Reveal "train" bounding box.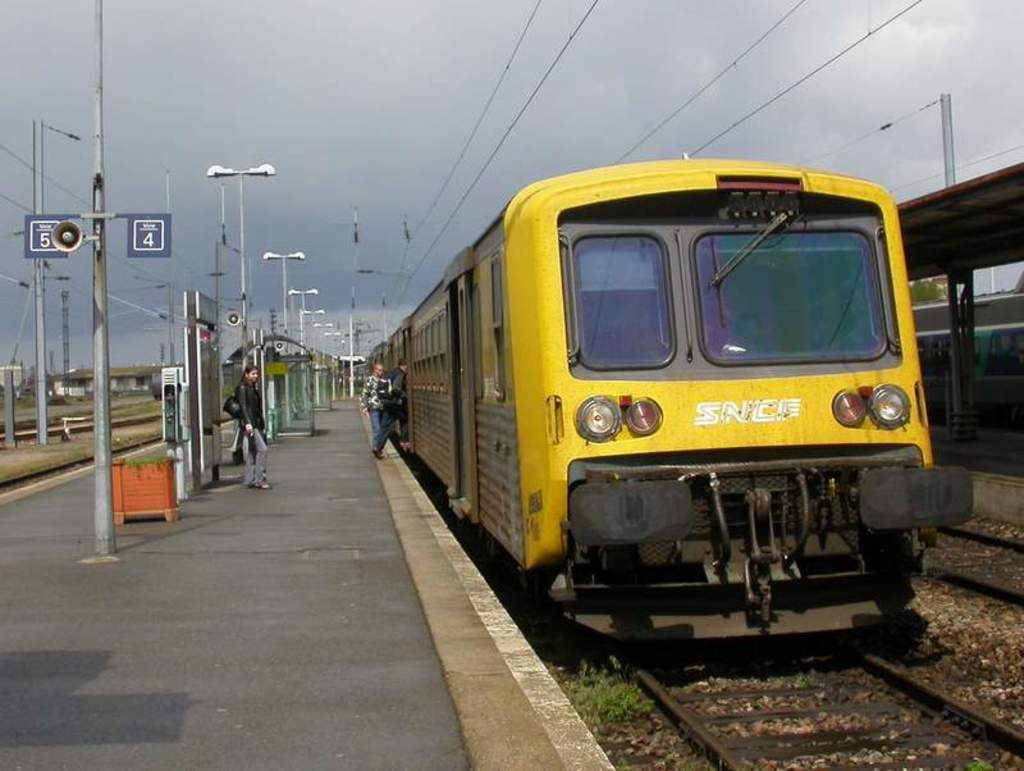
Revealed: 366 151 973 675.
